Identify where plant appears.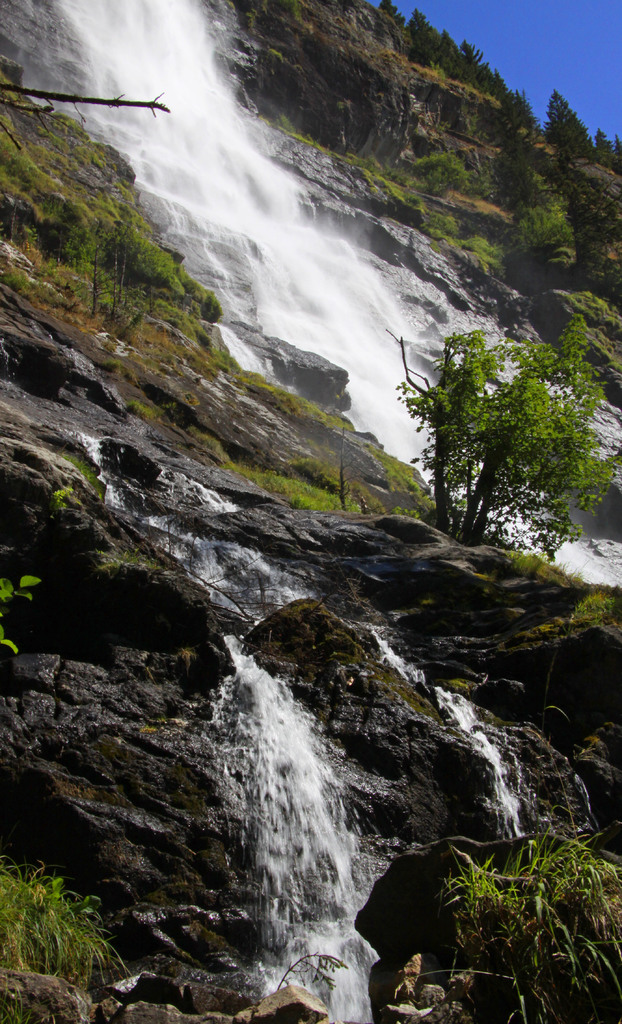
Appears at x1=507, y1=196, x2=564, y2=241.
